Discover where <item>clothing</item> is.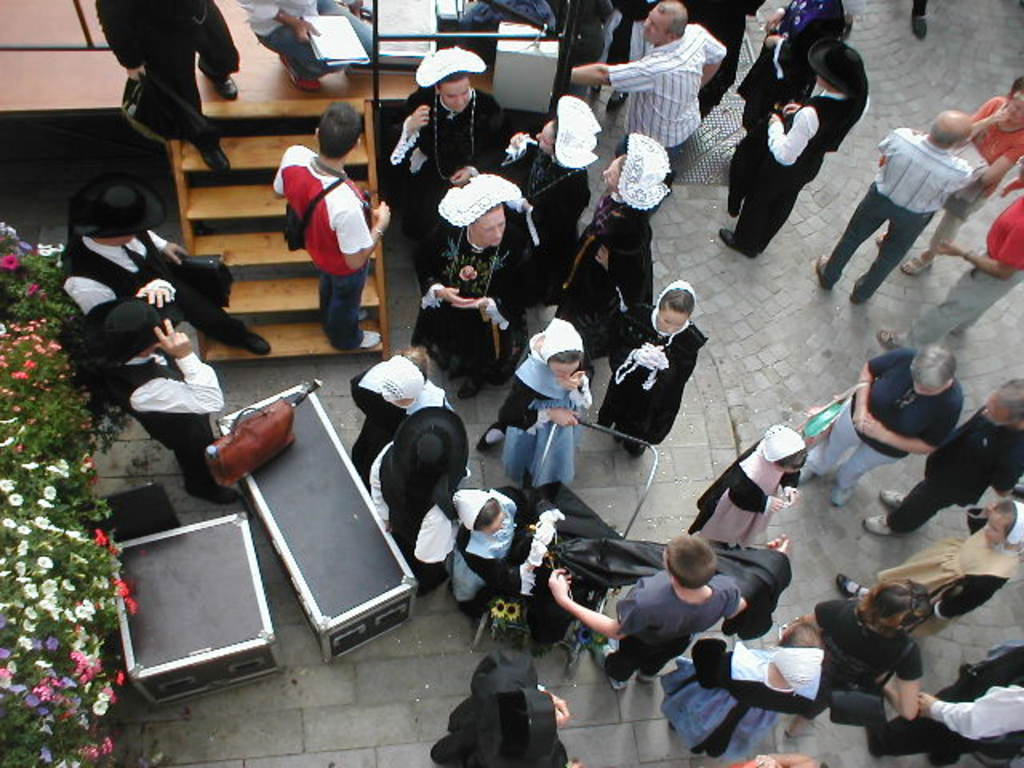
Discovered at (805,346,957,490).
